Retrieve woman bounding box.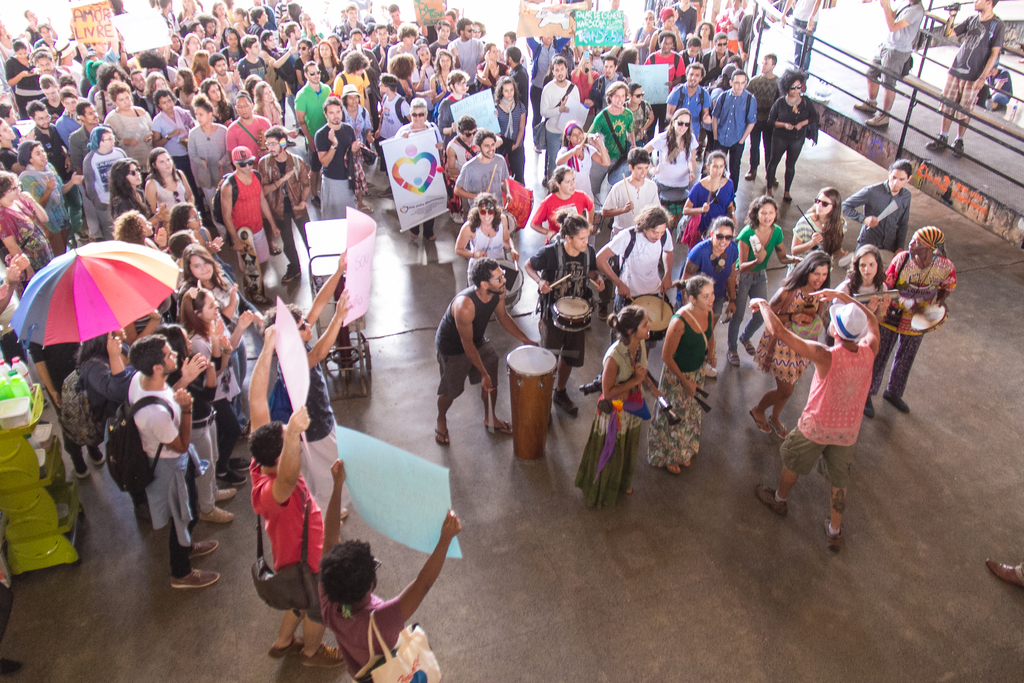
Bounding box: 729 199 797 363.
